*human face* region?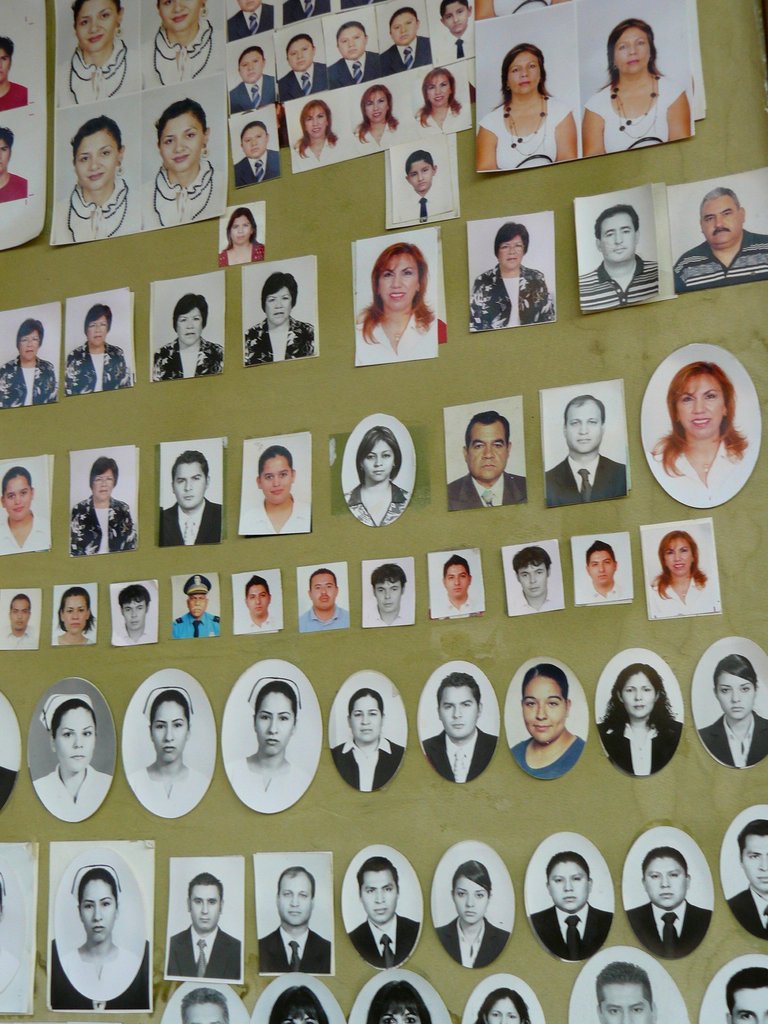
<bbox>376, 1008, 423, 1023</bbox>
